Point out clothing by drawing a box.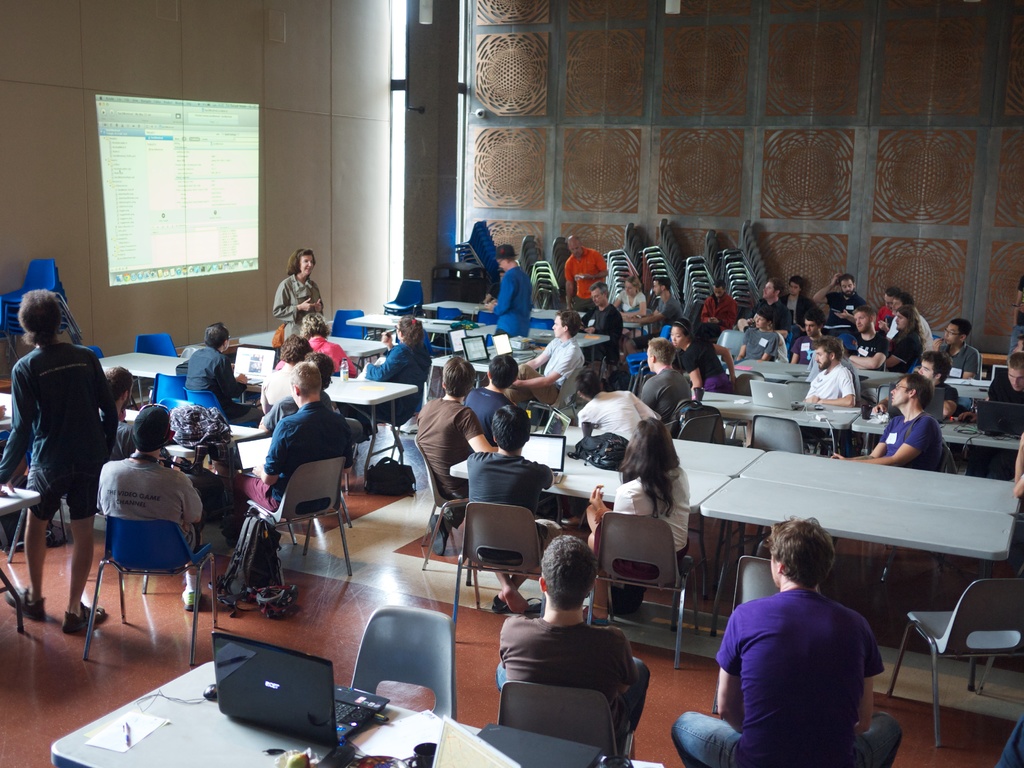
<box>97,441,194,549</box>.
